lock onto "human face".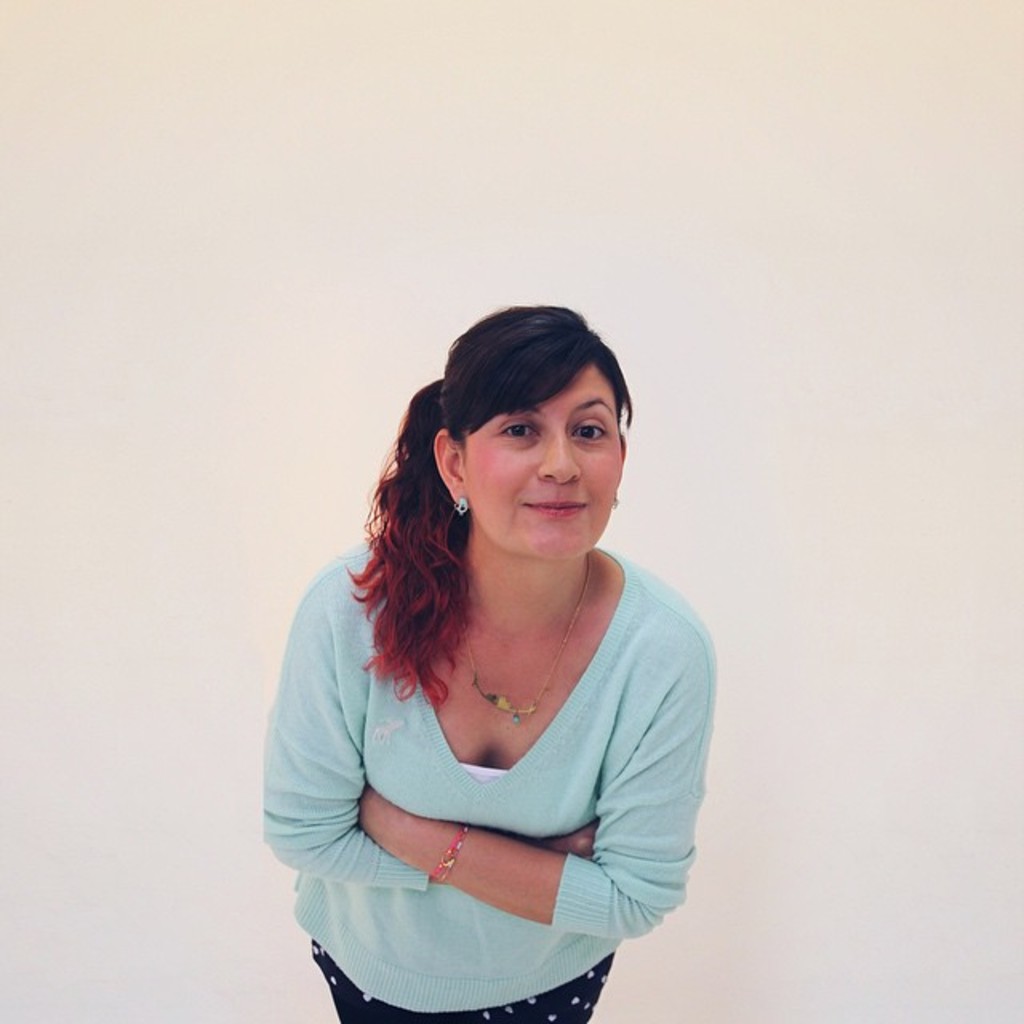
Locked: region(464, 366, 616, 555).
